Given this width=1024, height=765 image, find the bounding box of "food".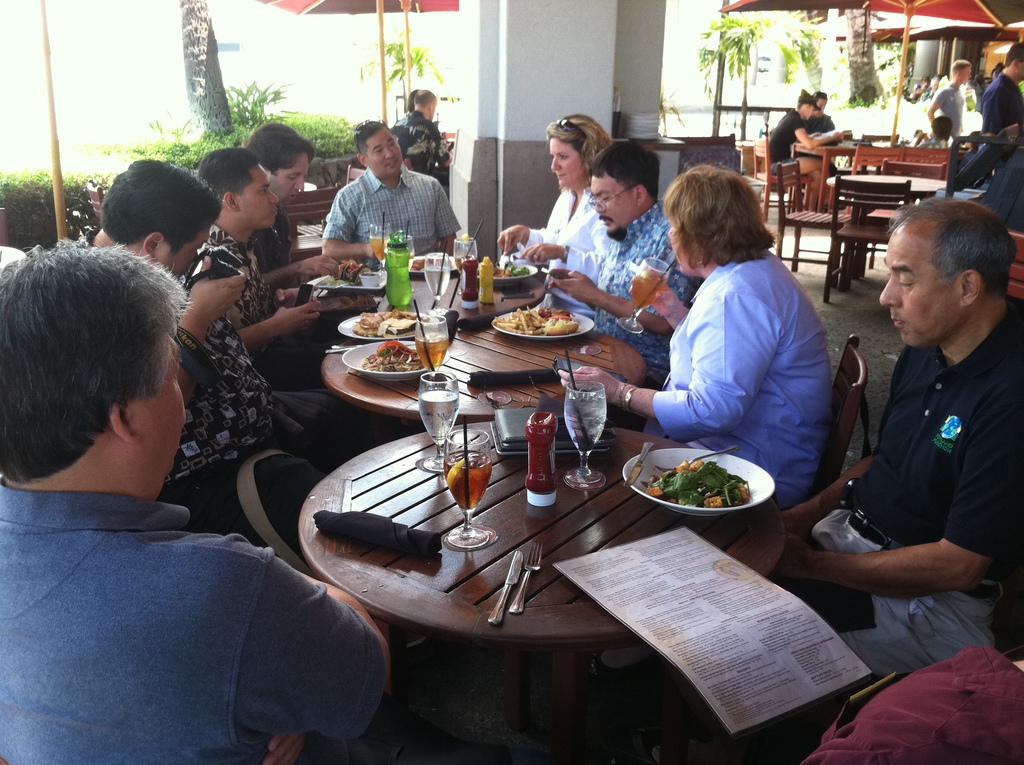
494/307/579/335.
